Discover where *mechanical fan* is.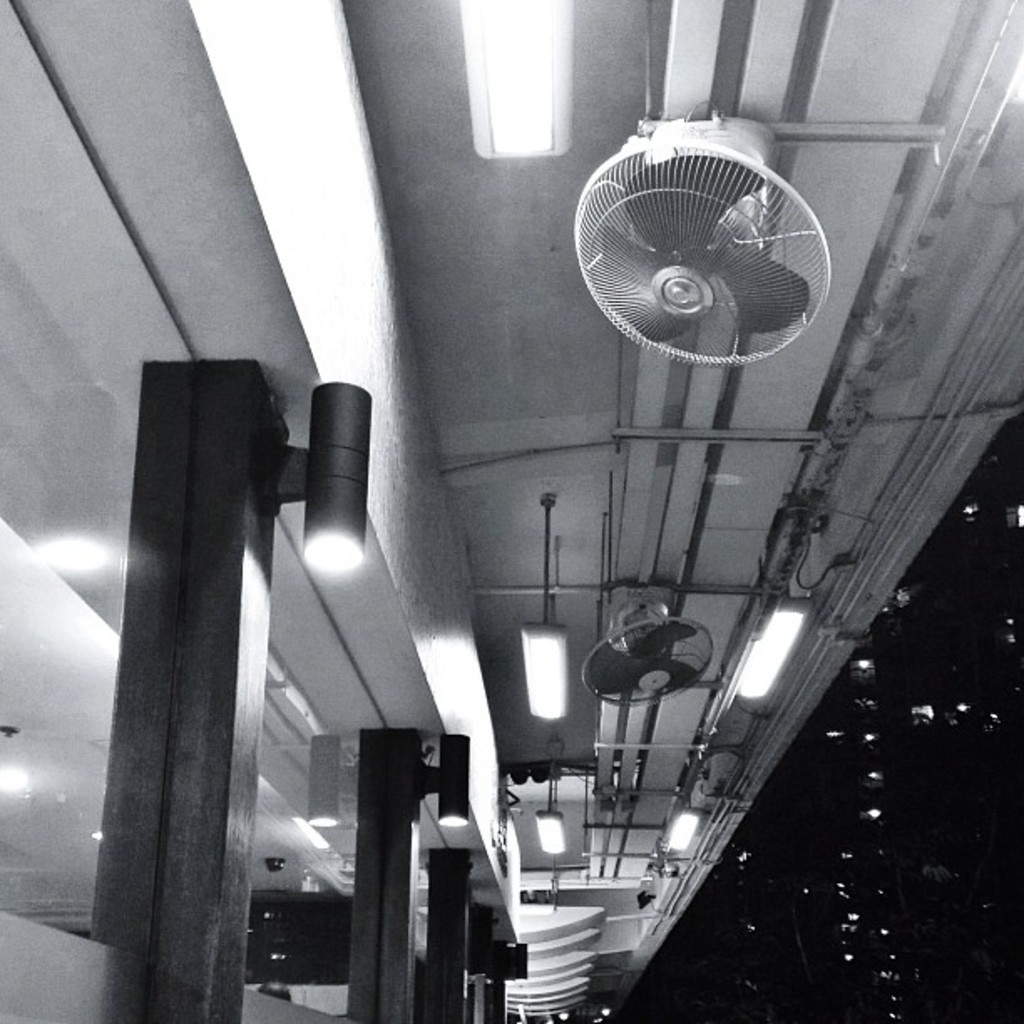
Discovered at BBox(572, 582, 713, 706).
